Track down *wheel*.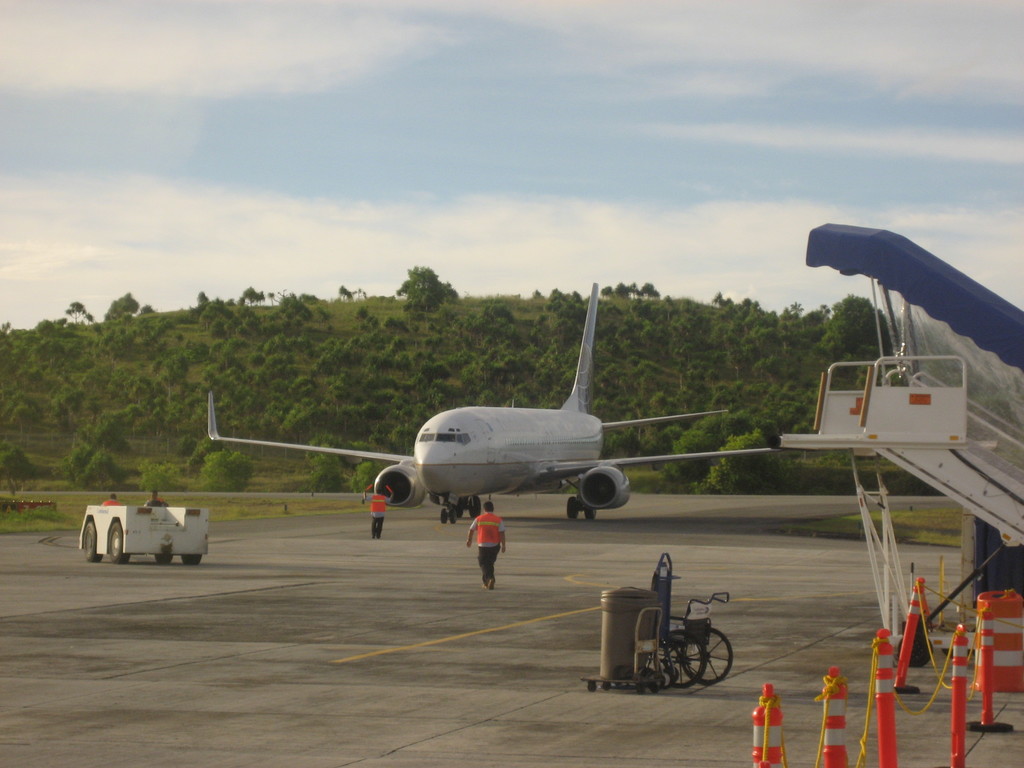
Tracked to select_region(445, 512, 451, 522).
